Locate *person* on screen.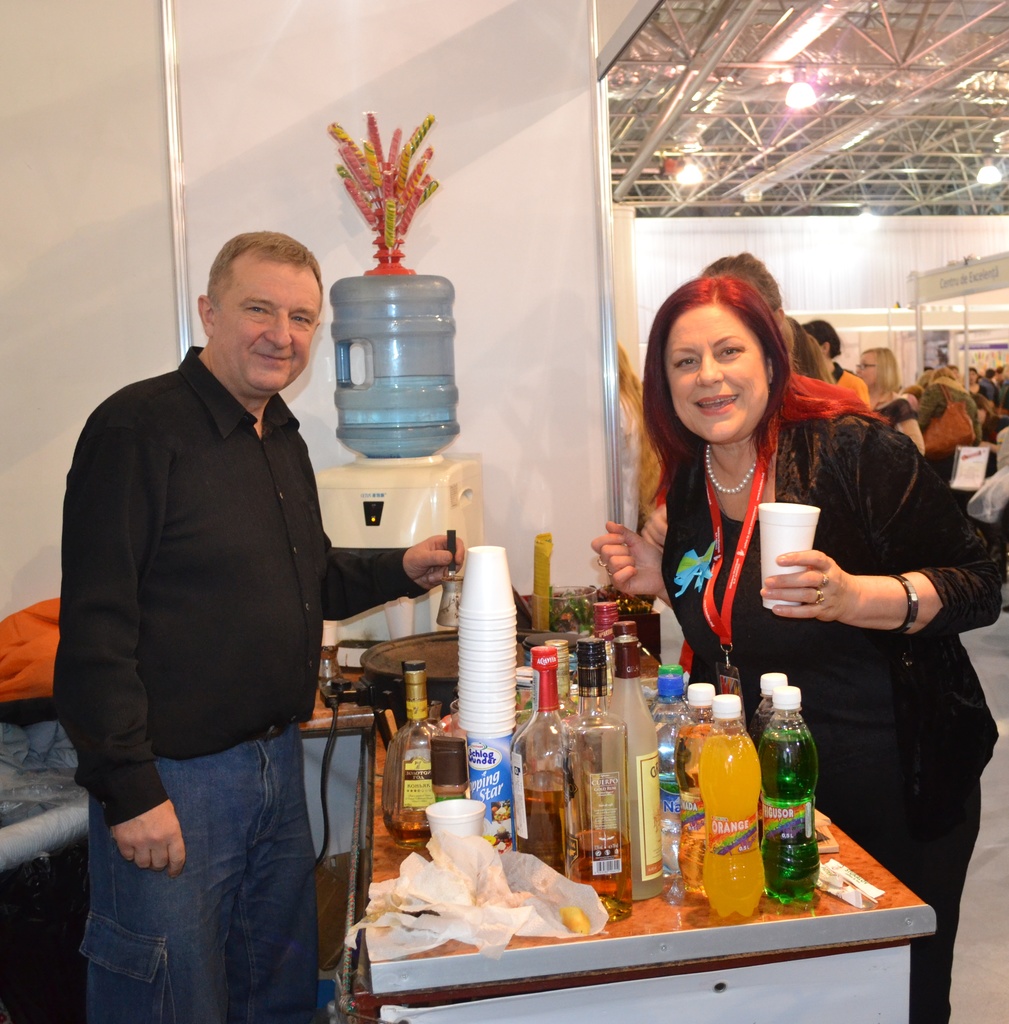
On screen at 800/319/869/404.
